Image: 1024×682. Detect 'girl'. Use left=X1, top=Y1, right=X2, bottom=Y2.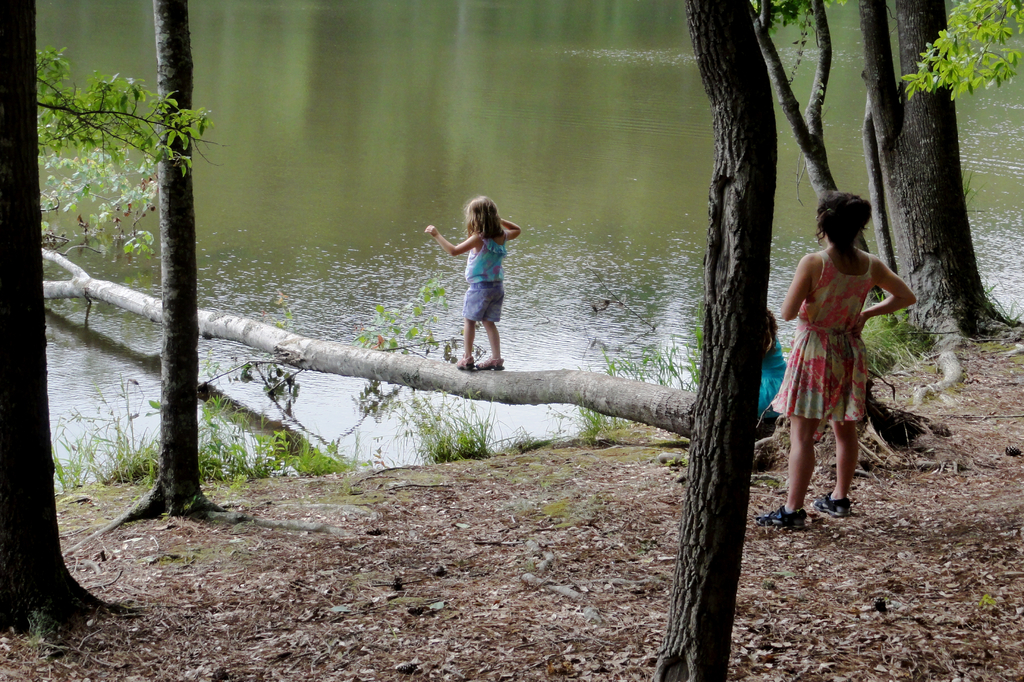
left=756, top=190, right=916, bottom=528.
